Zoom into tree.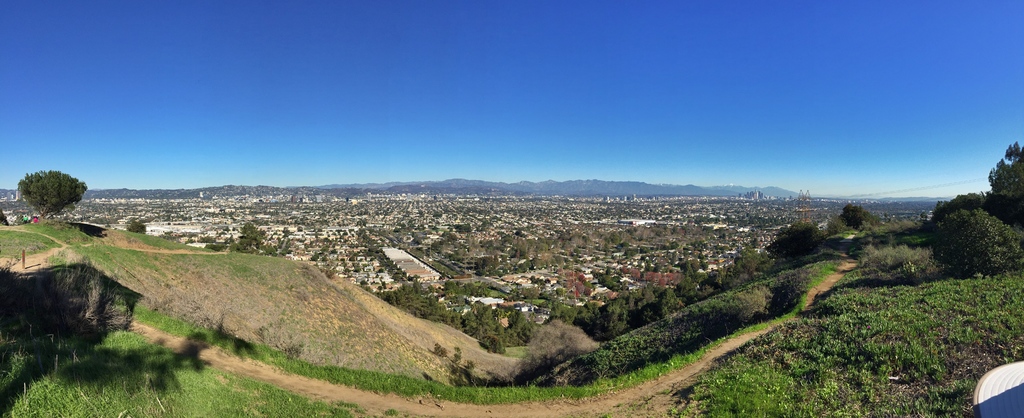
Zoom target: locate(16, 170, 86, 225).
